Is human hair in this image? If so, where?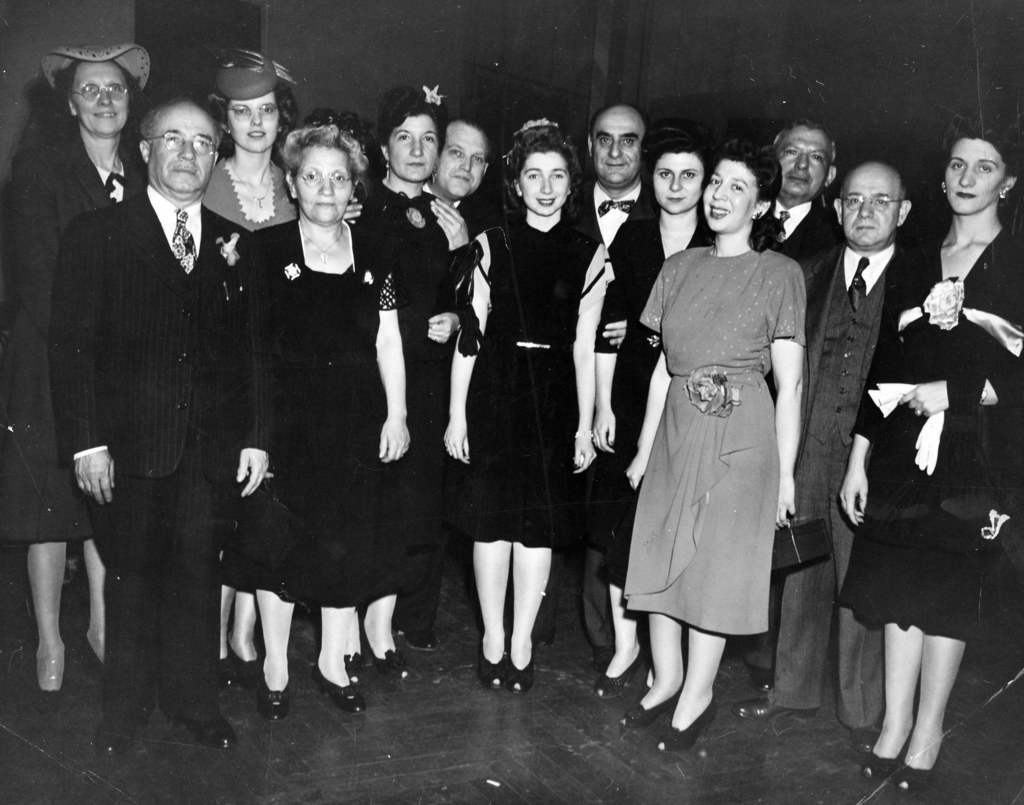
Yes, at box=[376, 83, 449, 154].
